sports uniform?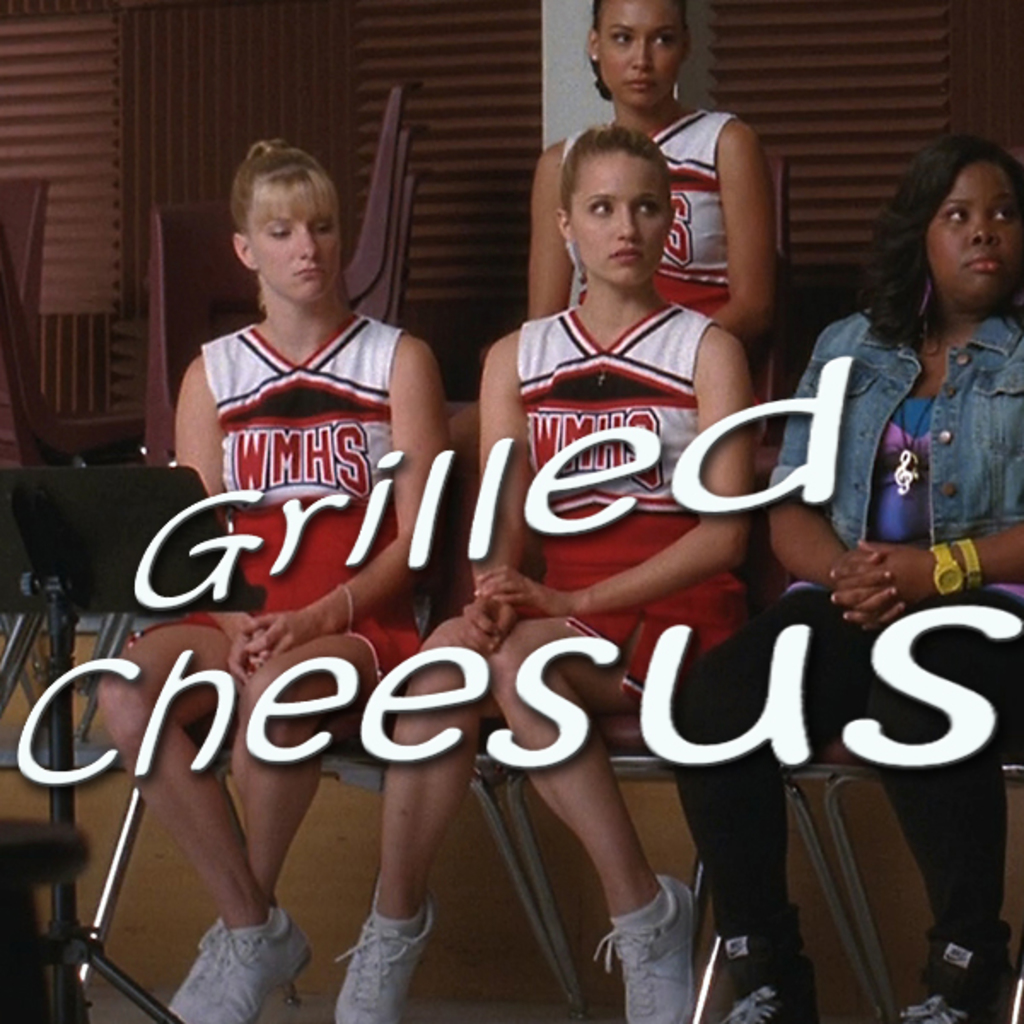
BBox(329, 288, 736, 1022)
